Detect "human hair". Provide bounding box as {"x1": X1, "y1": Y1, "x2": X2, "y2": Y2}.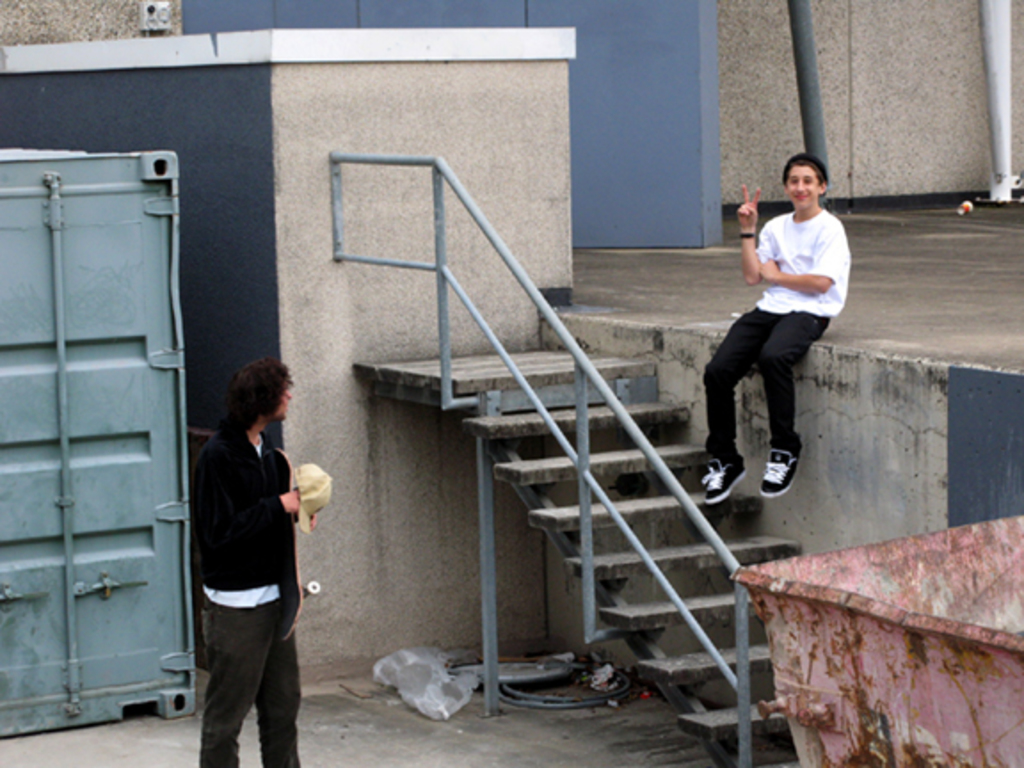
{"x1": 780, "y1": 160, "x2": 823, "y2": 199}.
